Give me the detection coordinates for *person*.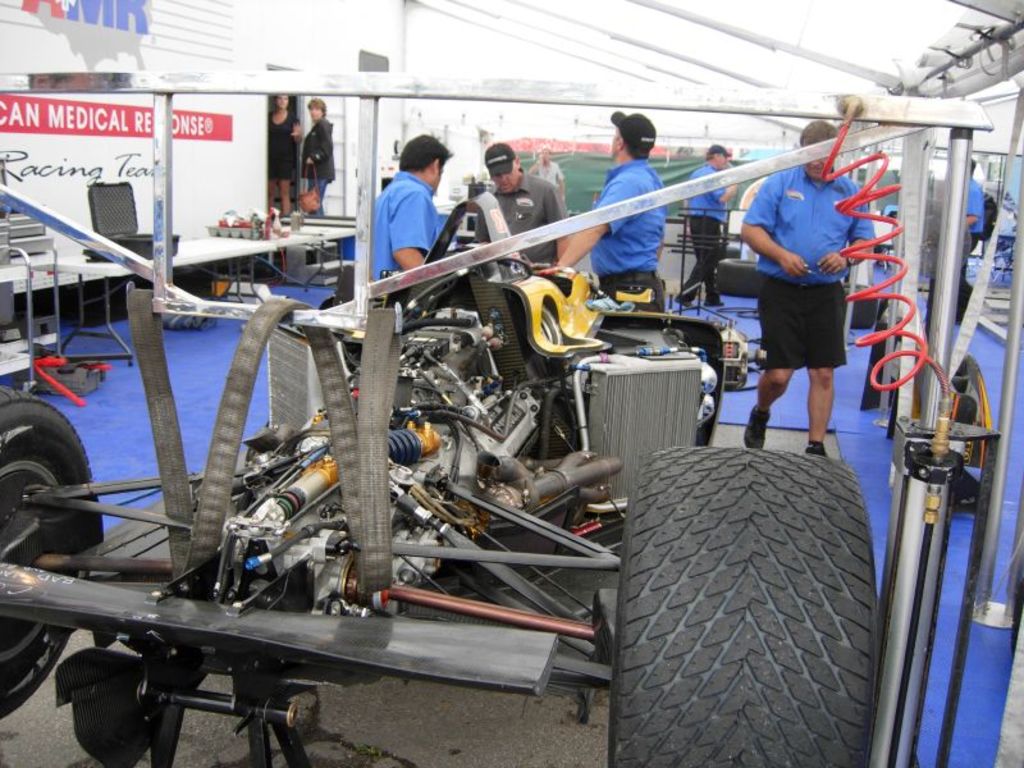
296,95,334,214.
